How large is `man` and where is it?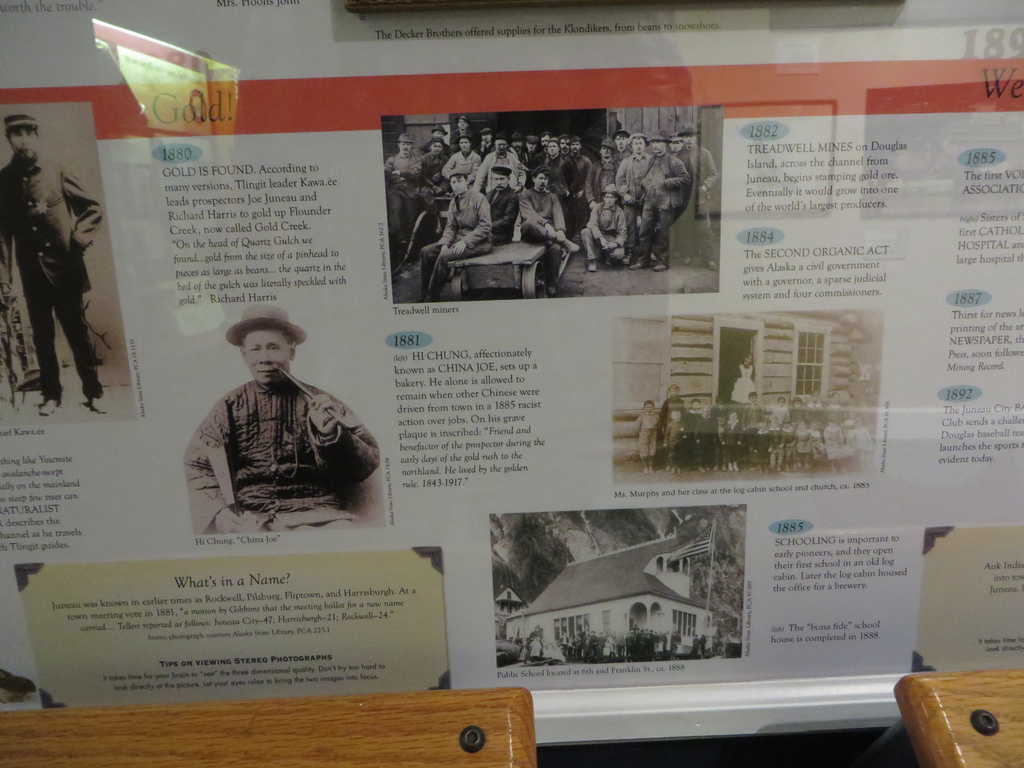
Bounding box: {"x1": 536, "y1": 131, "x2": 555, "y2": 157}.
